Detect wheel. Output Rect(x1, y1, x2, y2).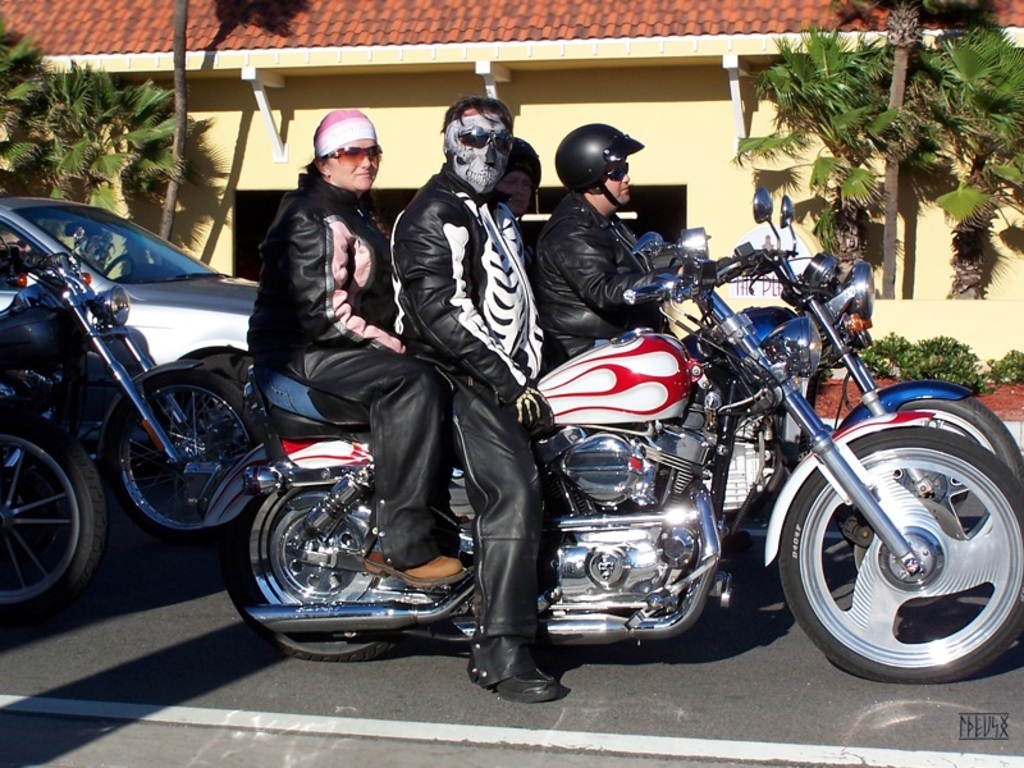
Rect(783, 415, 1010, 678).
